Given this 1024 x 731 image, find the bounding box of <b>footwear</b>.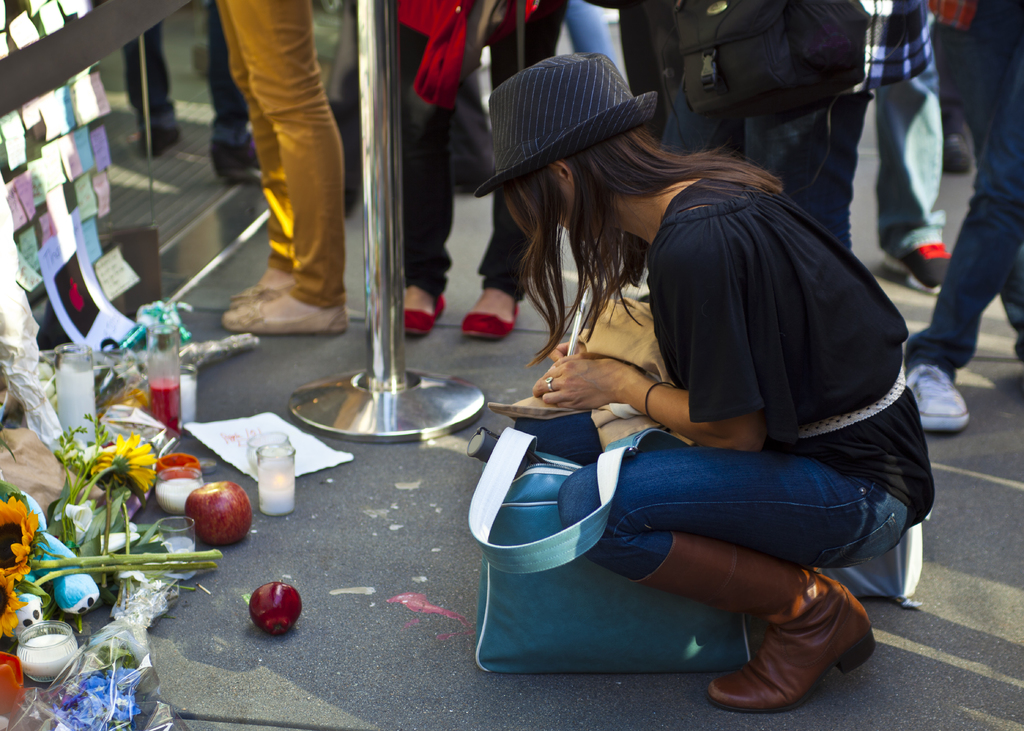
locate(229, 278, 307, 306).
